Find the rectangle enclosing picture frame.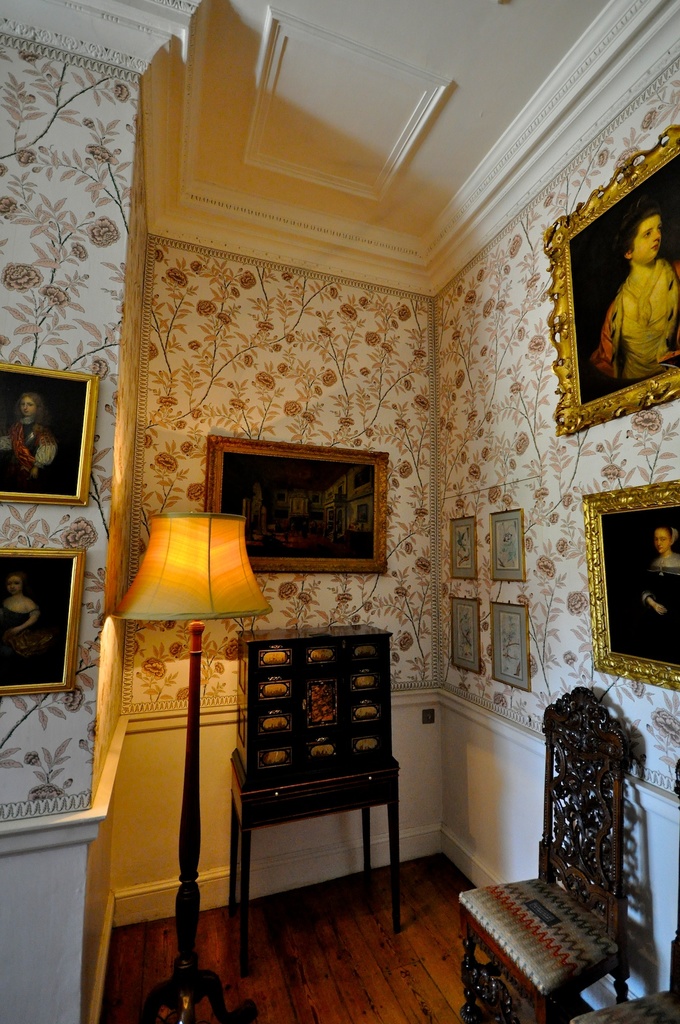
(0, 548, 83, 697).
